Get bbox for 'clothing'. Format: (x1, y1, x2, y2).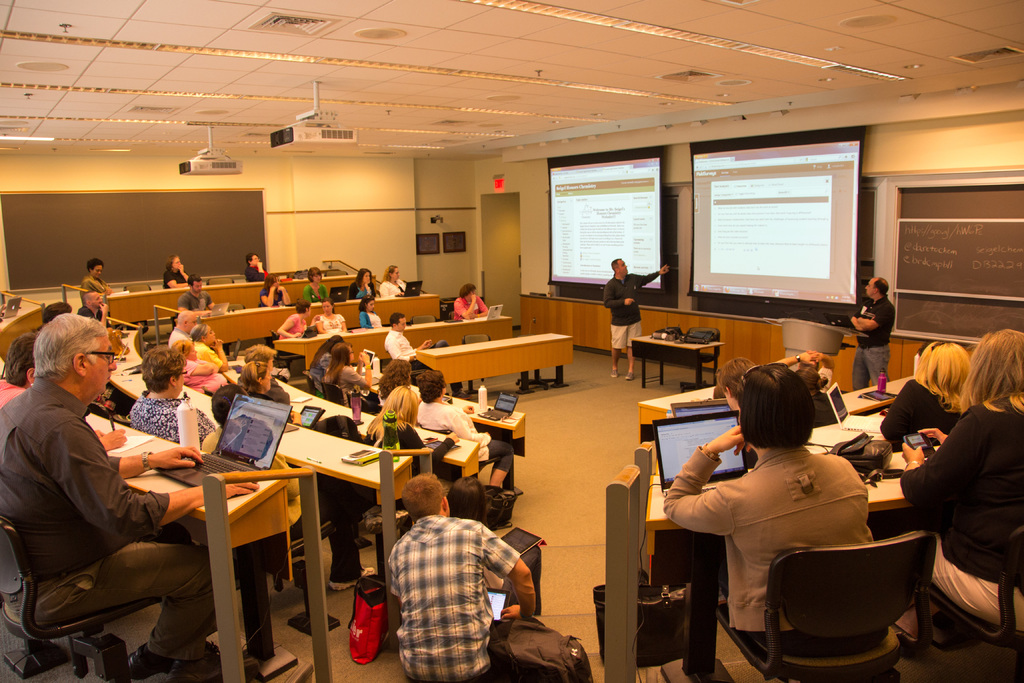
(213, 438, 359, 580).
